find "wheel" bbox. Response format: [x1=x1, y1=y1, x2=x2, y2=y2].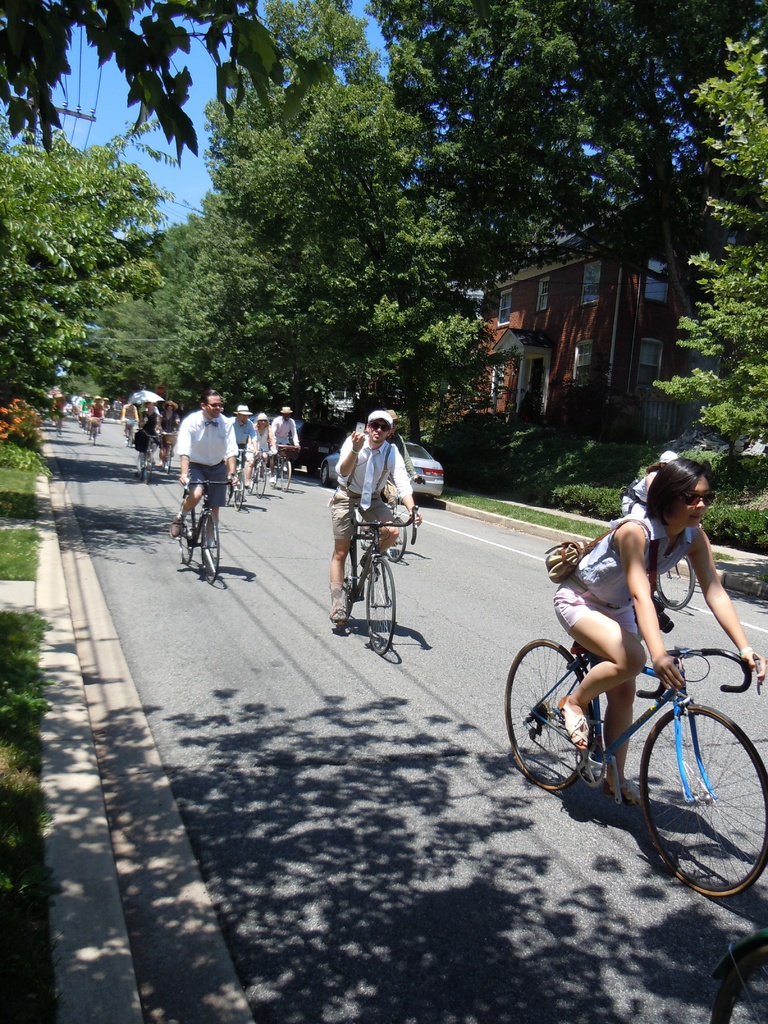
[x1=323, y1=463, x2=330, y2=487].
